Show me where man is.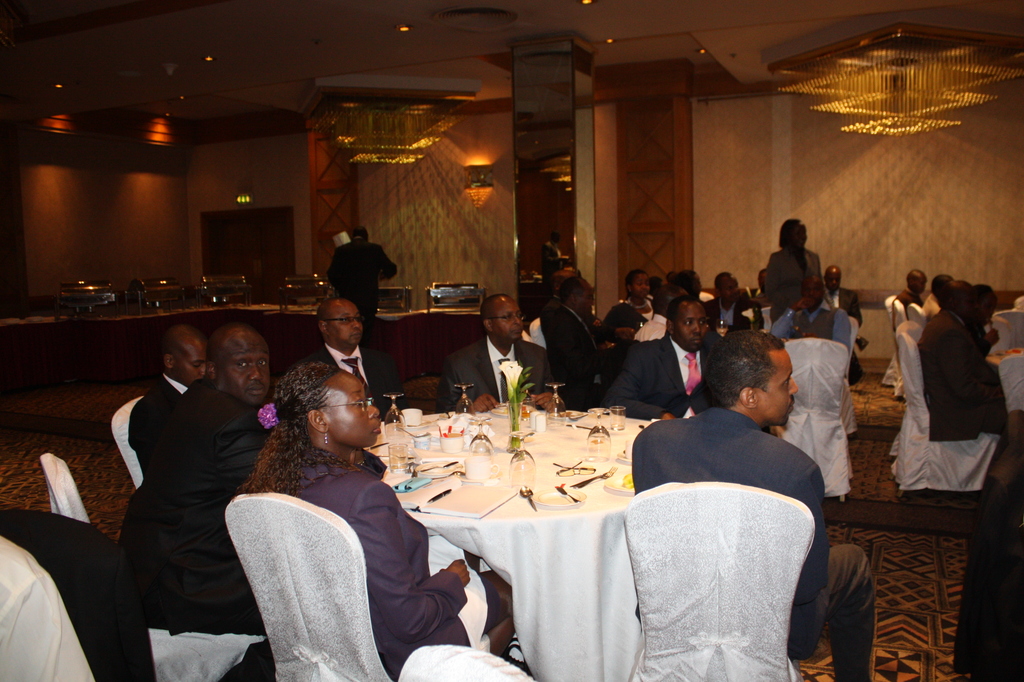
man is at <region>86, 311, 274, 659</region>.
